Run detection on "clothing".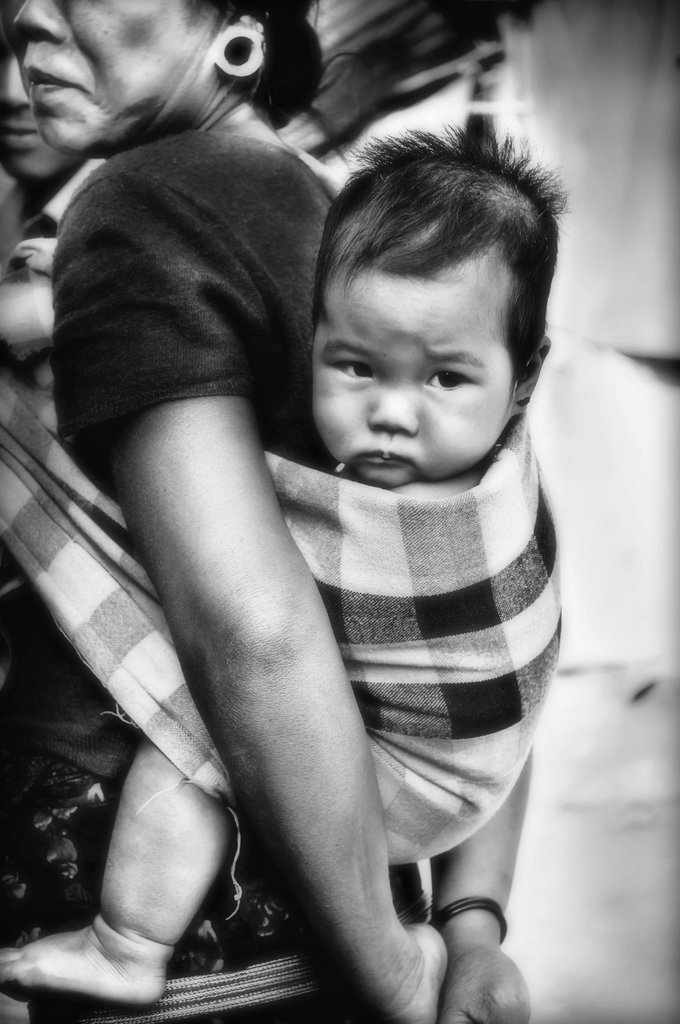
Result: locate(4, 127, 337, 1023).
